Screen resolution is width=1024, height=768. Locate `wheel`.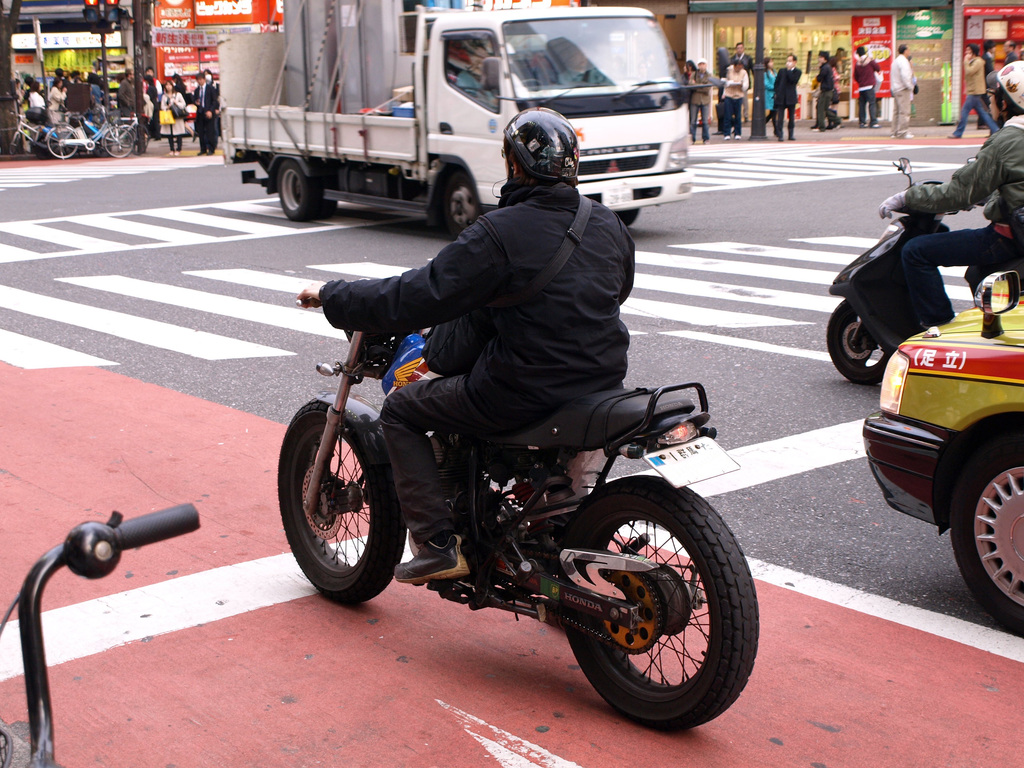
(9,133,22,152).
